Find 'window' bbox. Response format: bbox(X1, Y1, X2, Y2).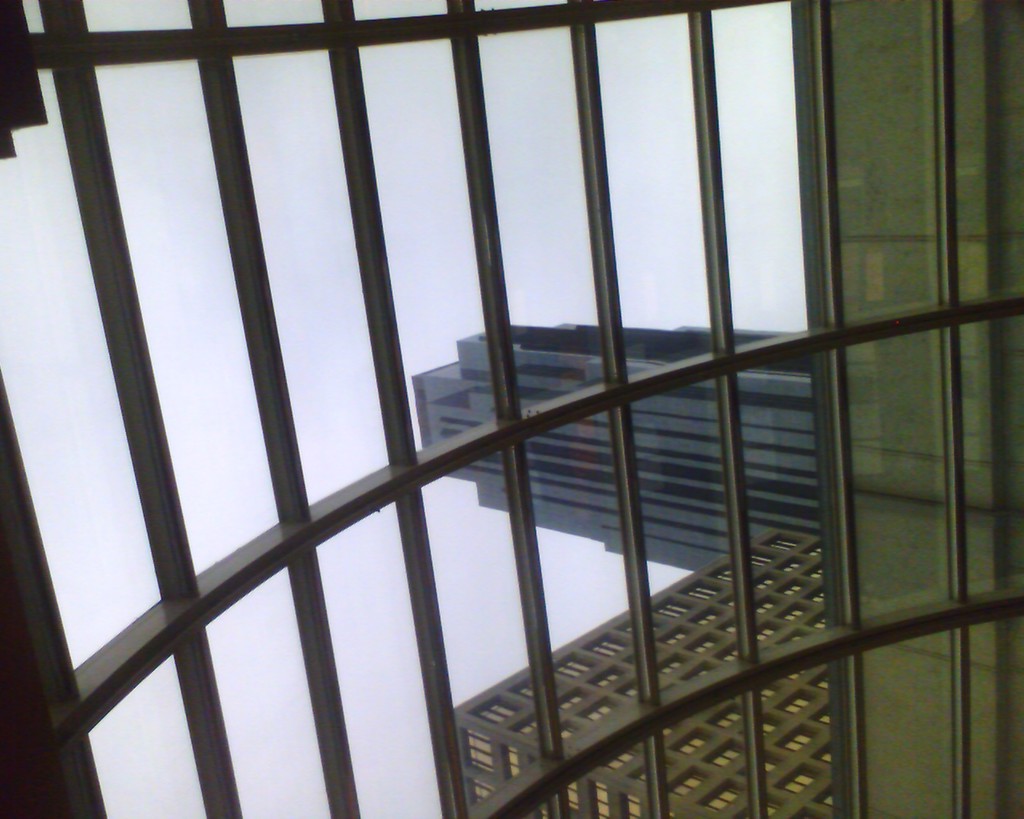
bbox(582, 696, 631, 727).
